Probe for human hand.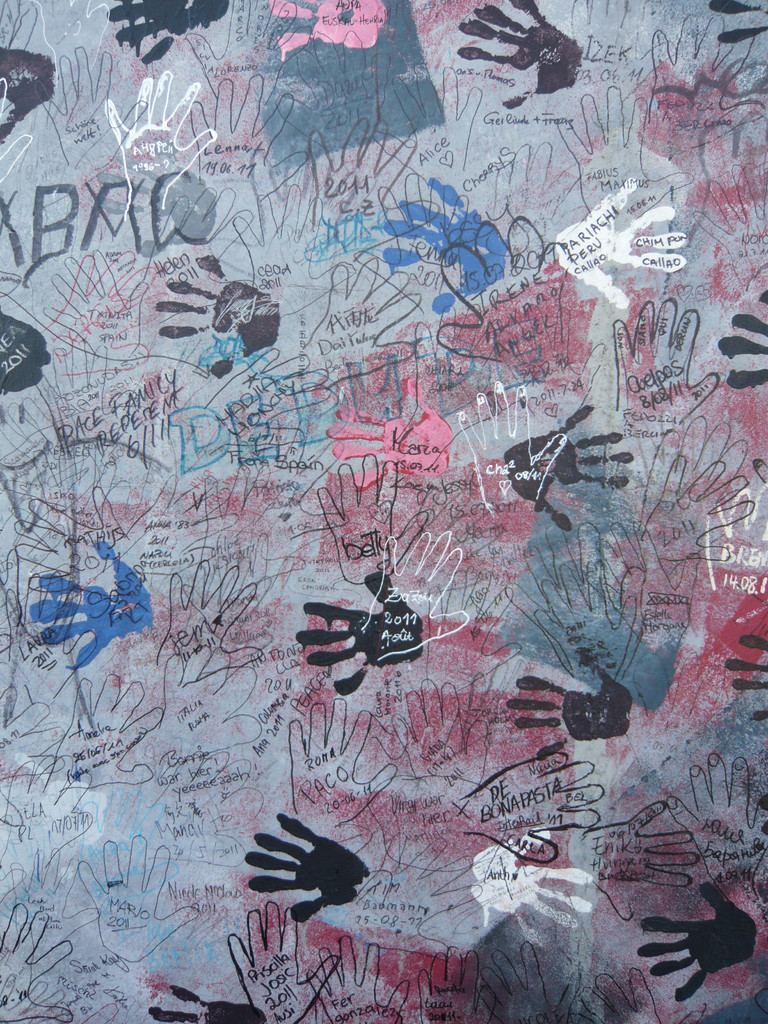
Probe result: x1=554 y1=78 x2=698 y2=236.
